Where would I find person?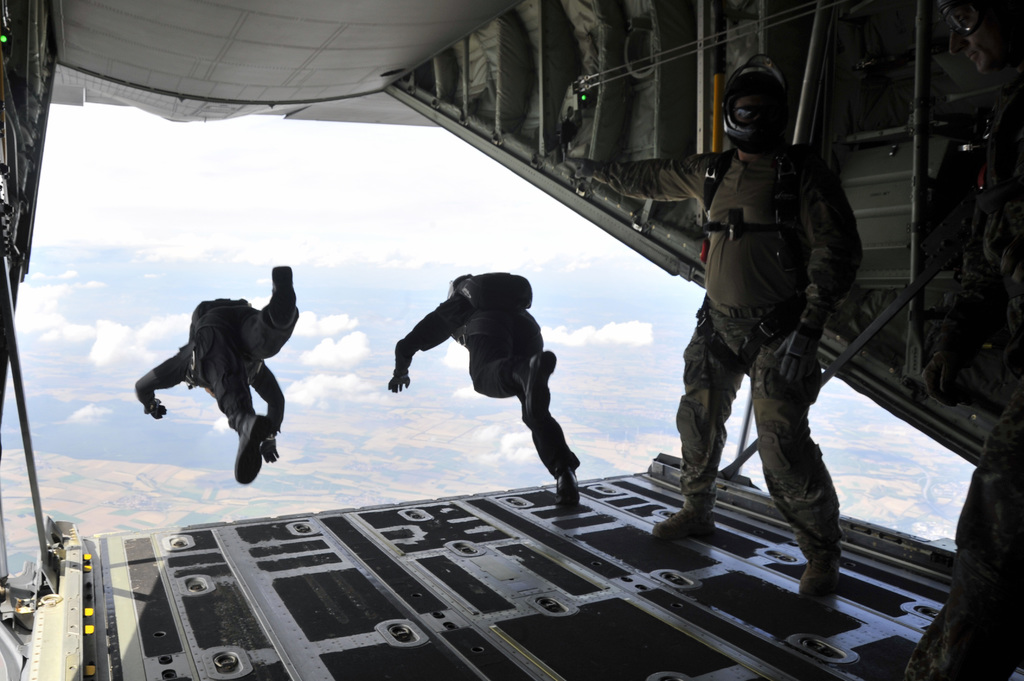
At {"x1": 577, "y1": 57, "x2": 861, "y2": 599}.
